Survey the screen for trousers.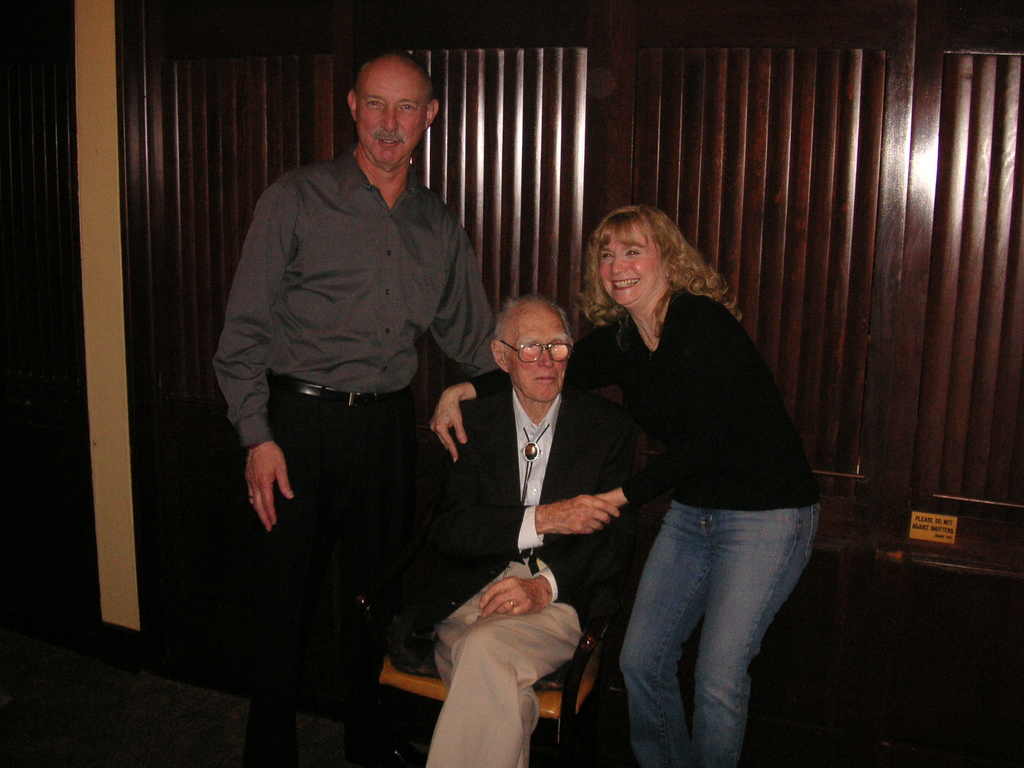
Survey found: box(422, 549, 575, 767).
